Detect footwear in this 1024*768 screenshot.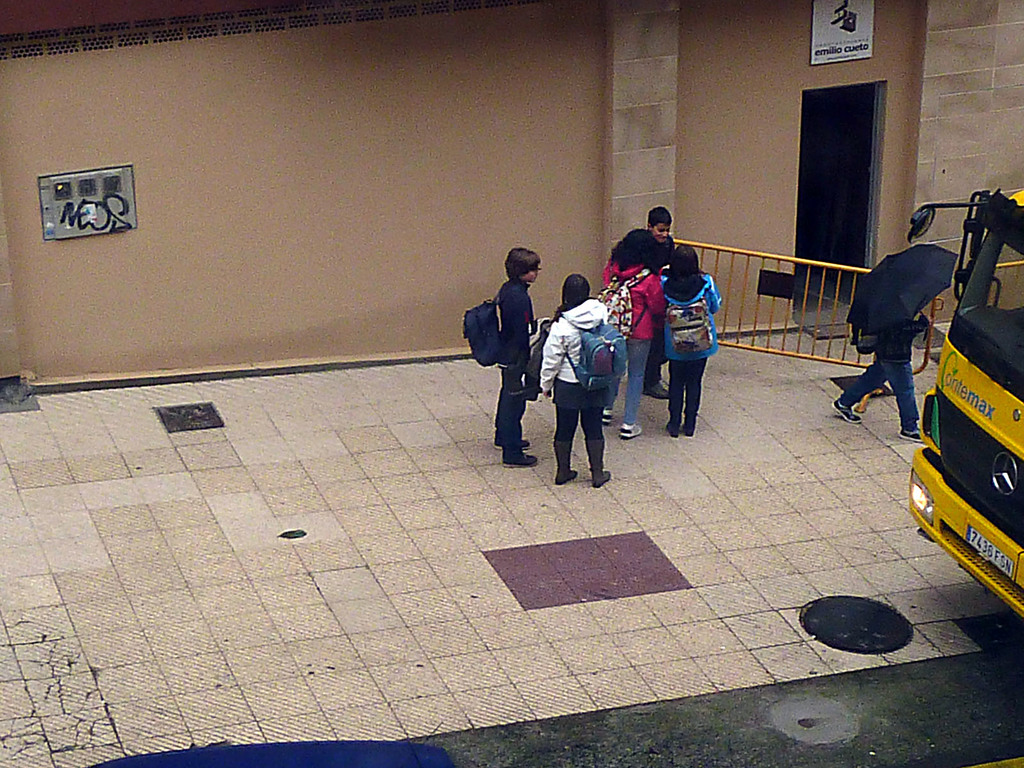
Detection: bbox(501, 439, 530, 450).
